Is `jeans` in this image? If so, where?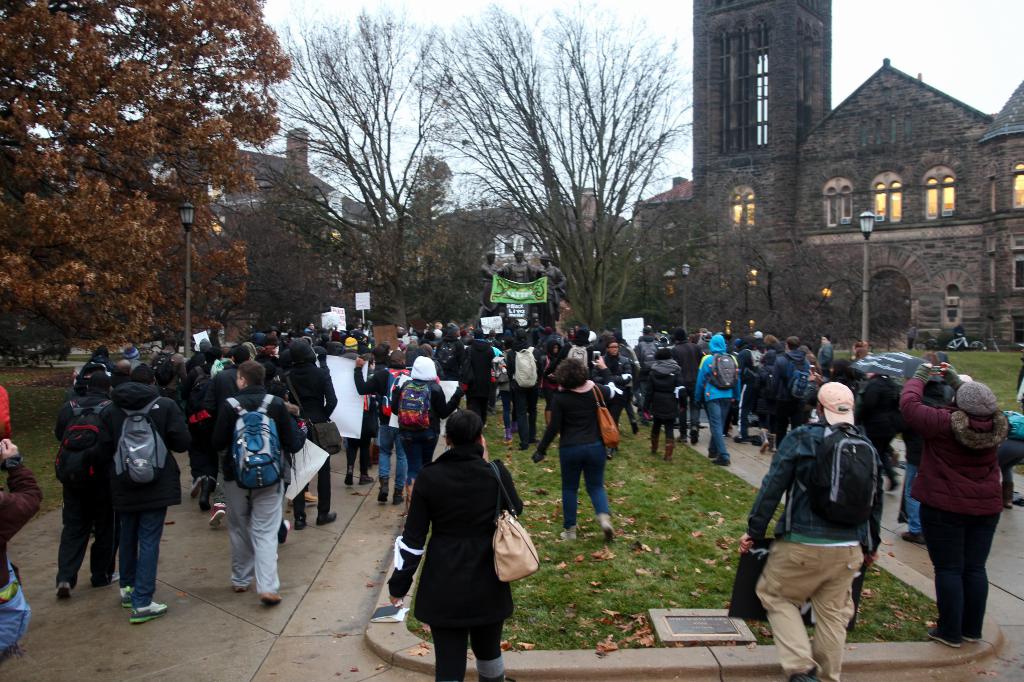
Yes, at <bbox>636, 412, 676, 437</bbox>.
